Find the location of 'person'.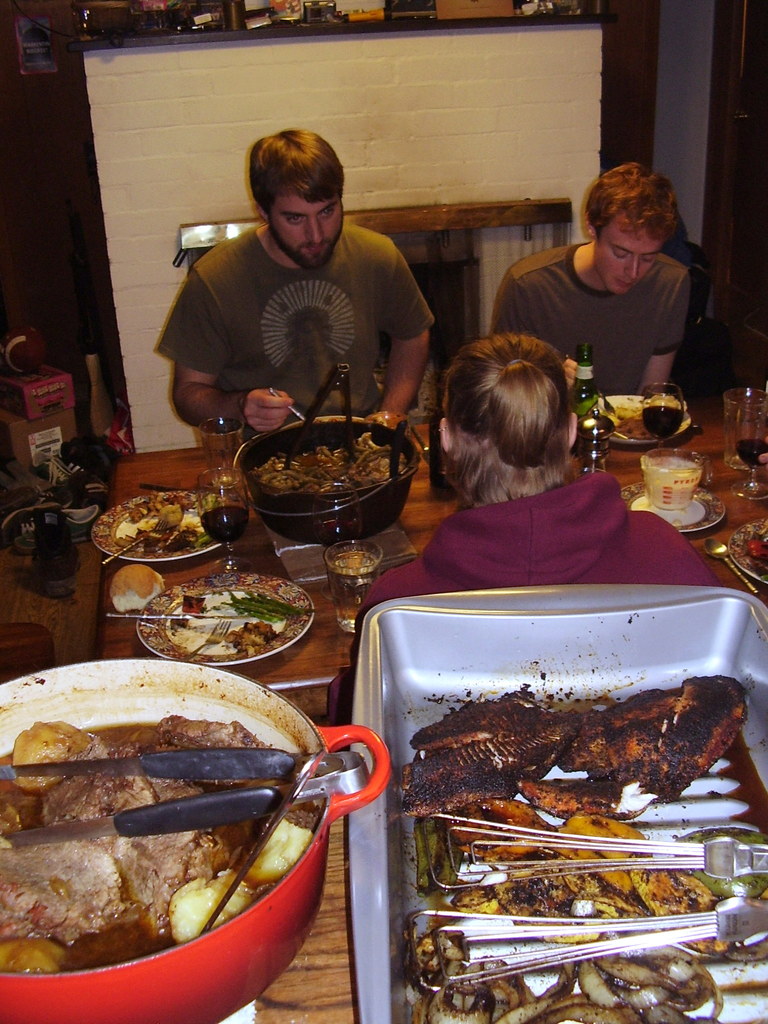
Location: rect(154, 129, 430, 428).
